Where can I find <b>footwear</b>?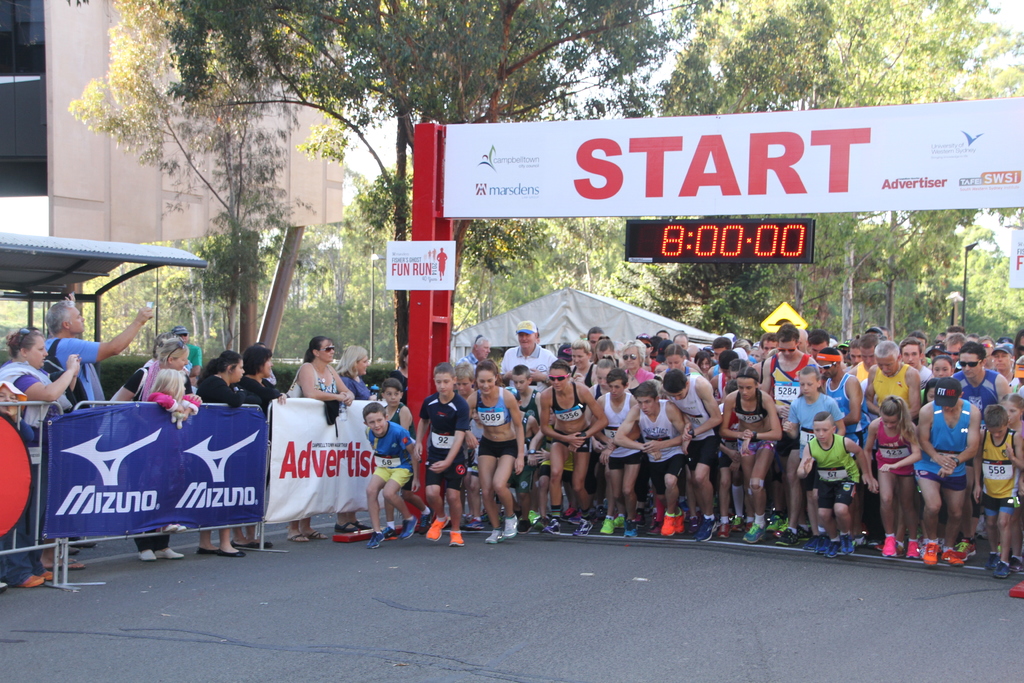
You can find it at pyautogui.locateOnScreen(355, 523, 373, 529).
